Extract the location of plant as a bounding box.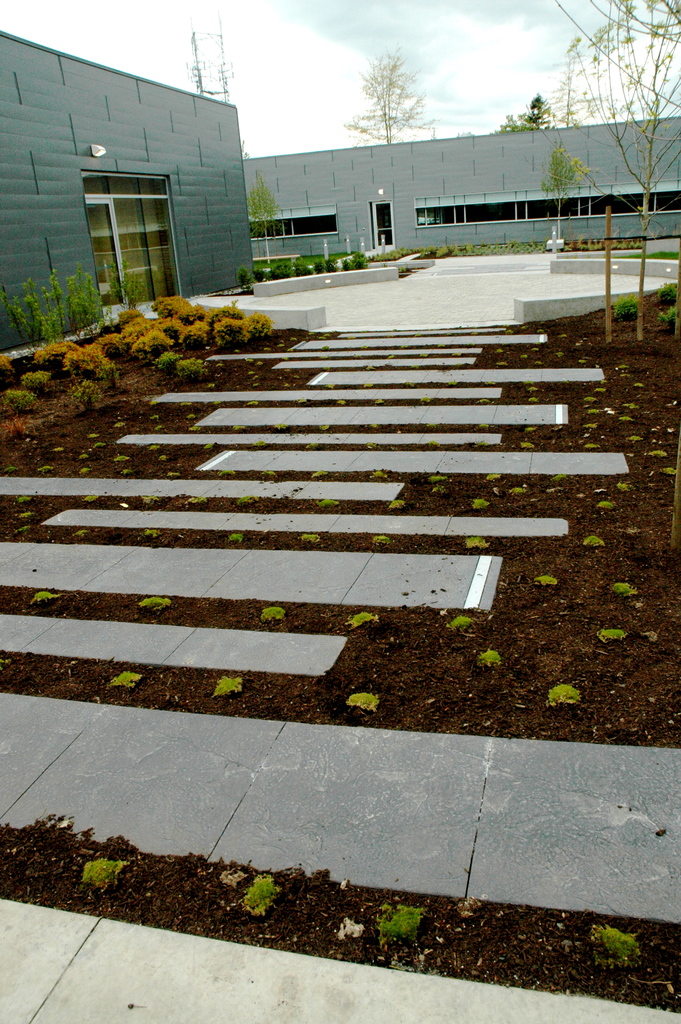
select_region(585, 394, 602, 402).
